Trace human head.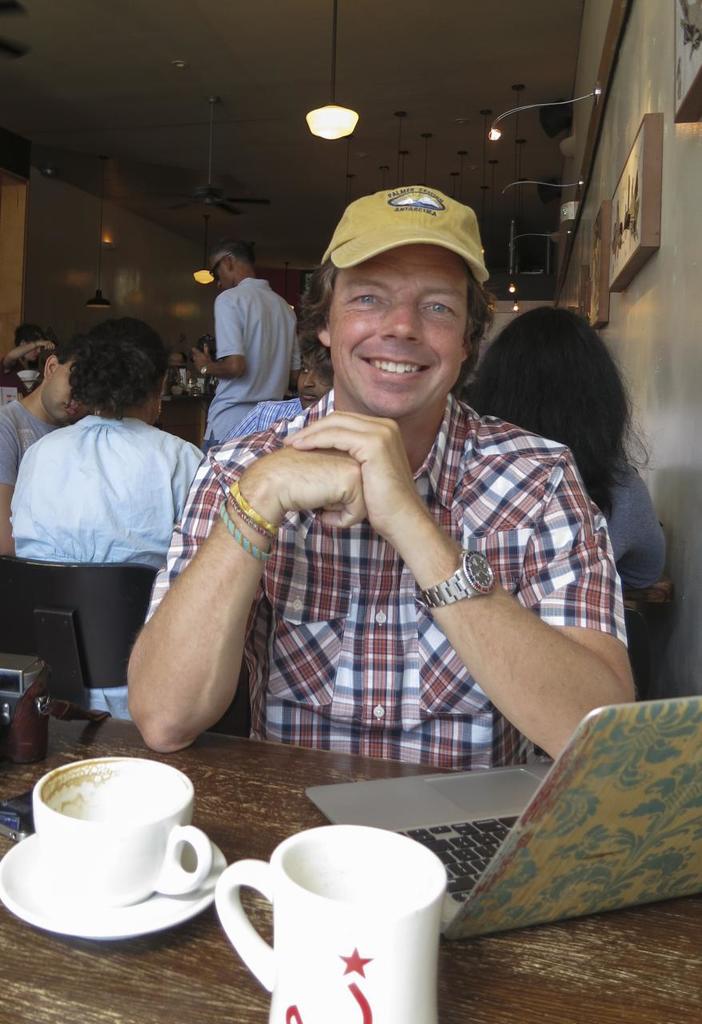
Traced to box=[67, 318, 170, 422].
